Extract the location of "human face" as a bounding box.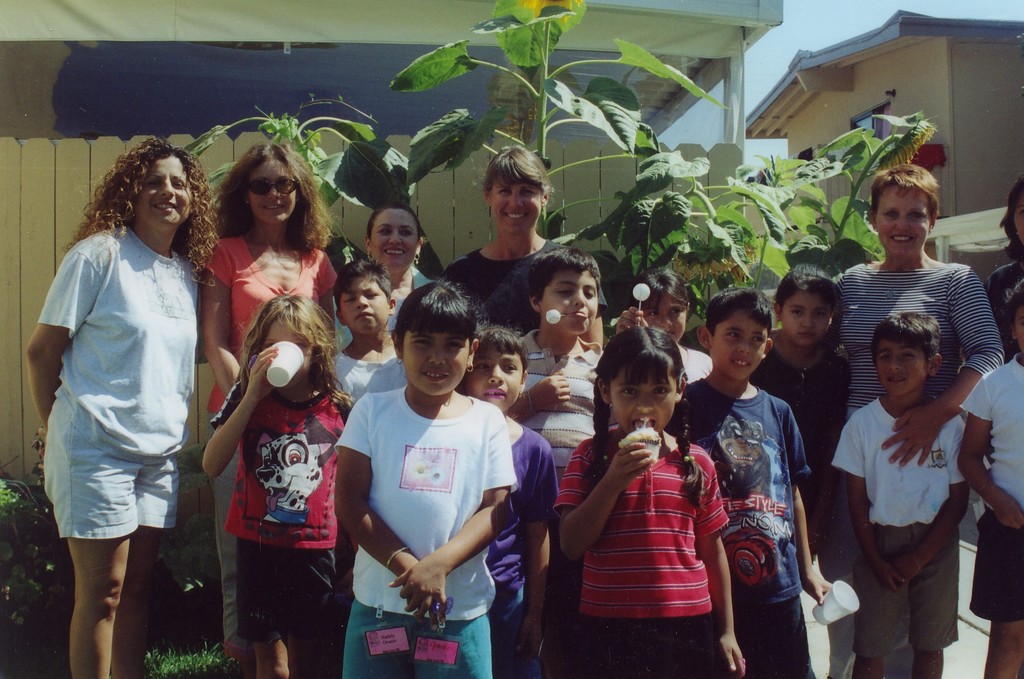
region(1011, 190, 1023, 242).
